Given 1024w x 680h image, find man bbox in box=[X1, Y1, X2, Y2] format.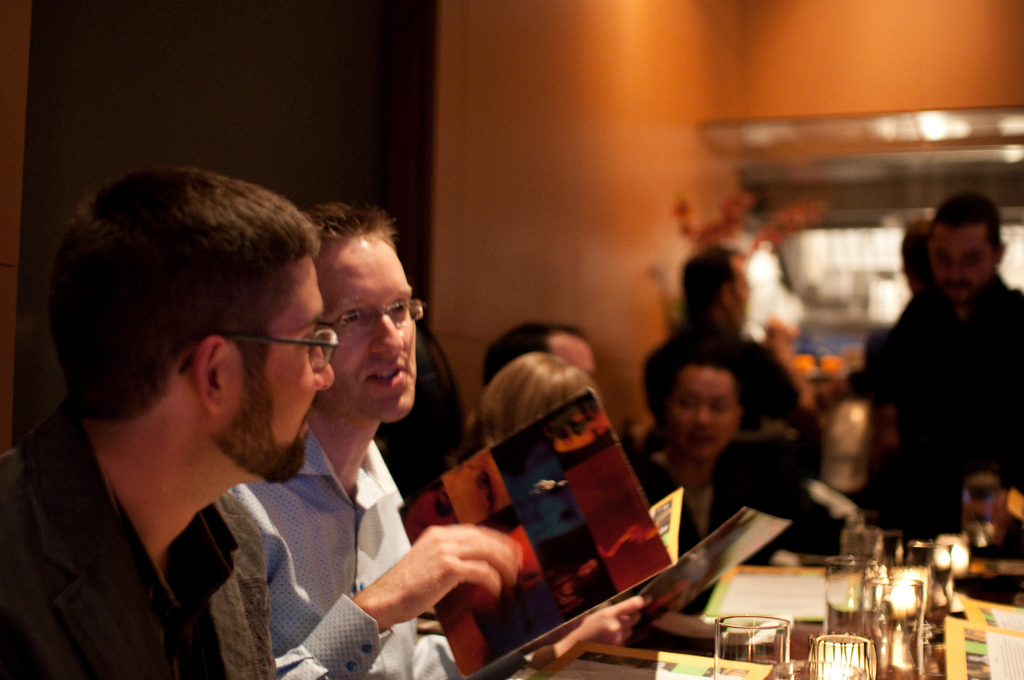
box=[630, 245, 813, 492].
